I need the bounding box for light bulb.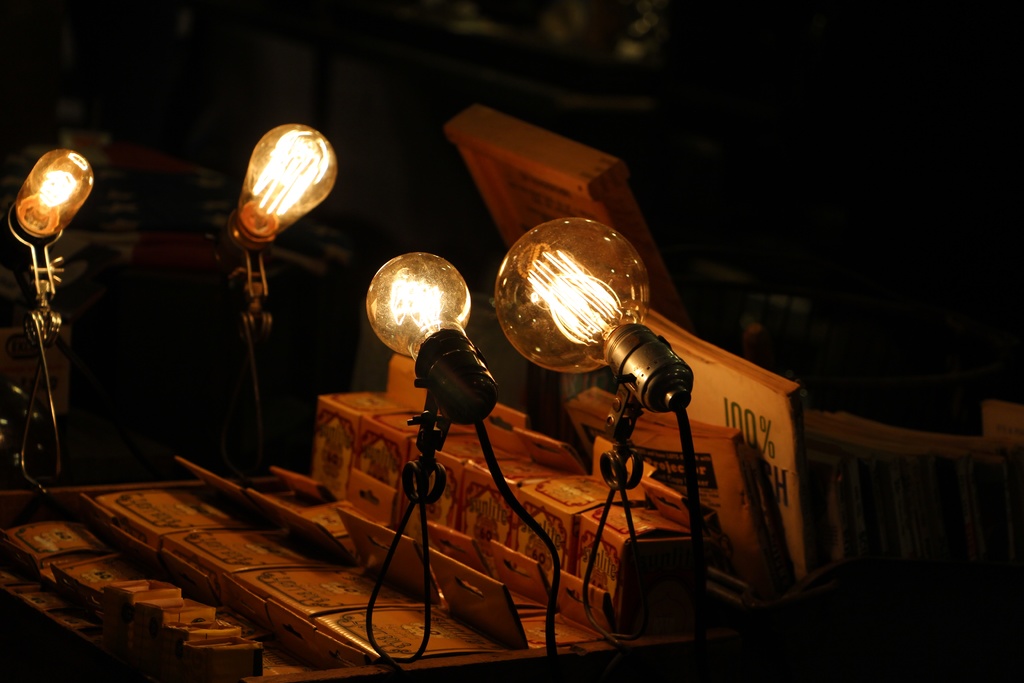
Here it is: 15 148 95 240.
